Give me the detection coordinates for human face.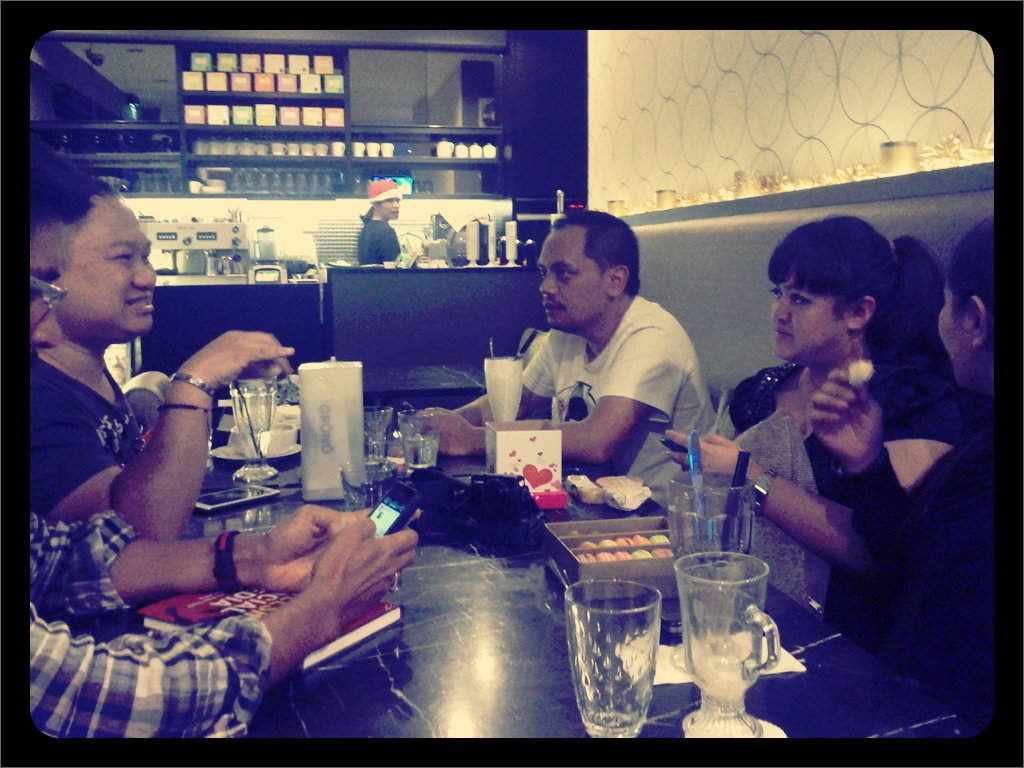
bbox=[375, 187, 402, 220].
